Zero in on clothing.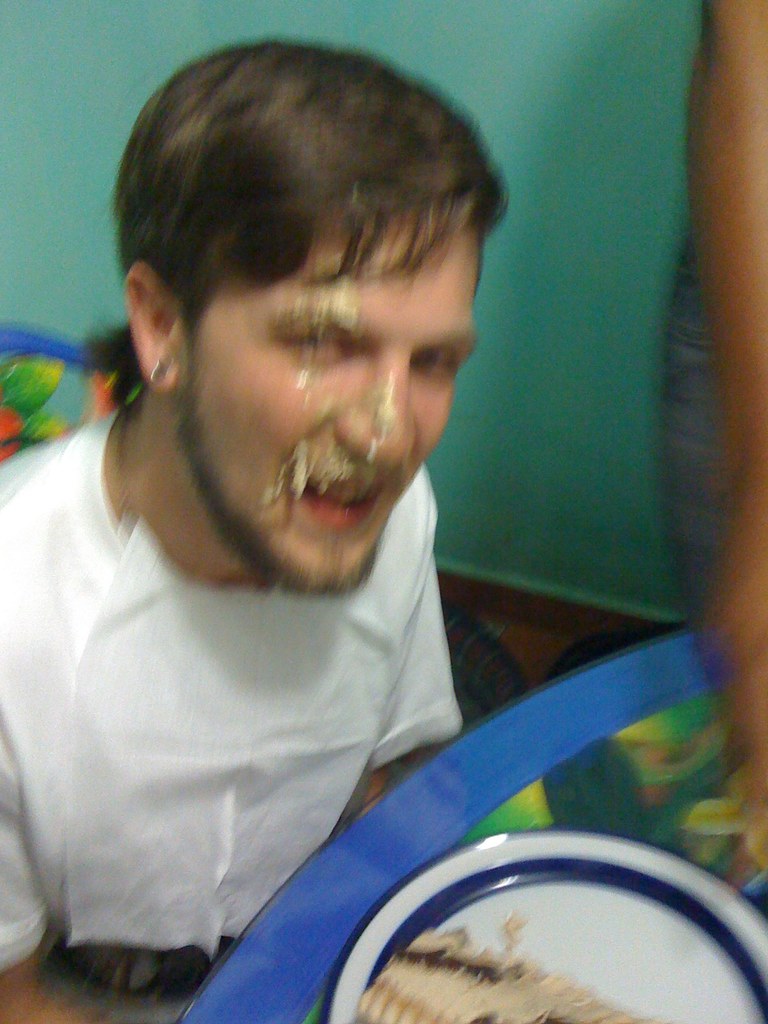
Zeroed in: 0,405,466,1023.
